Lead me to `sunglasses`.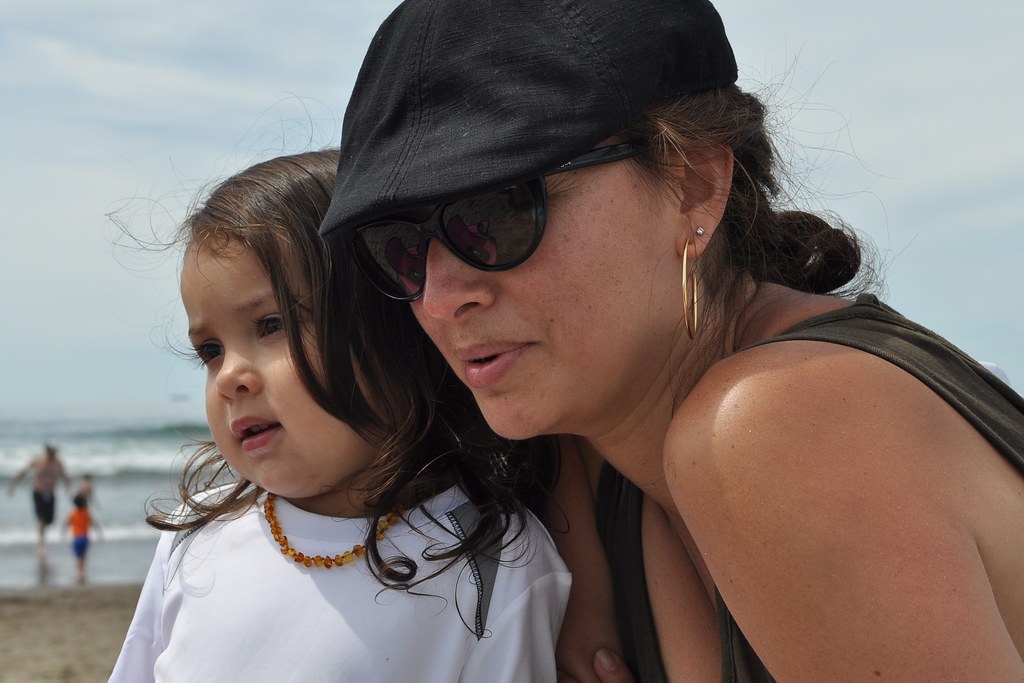
Lead to x1=345, y1=147, x2=640, y2=303.
